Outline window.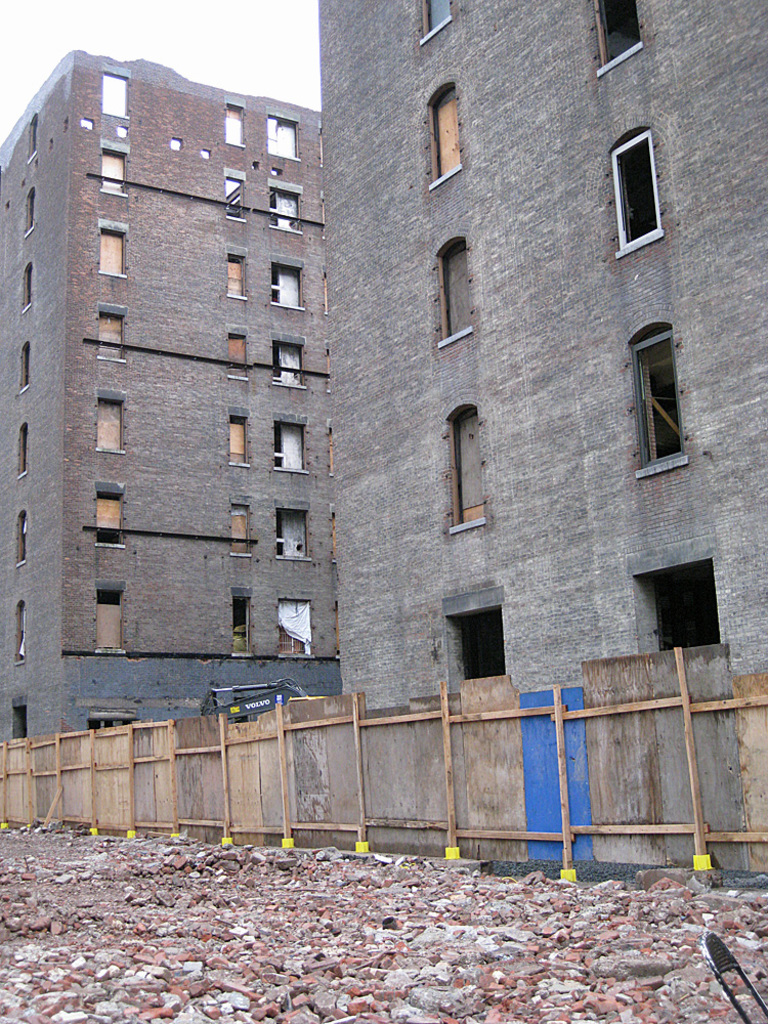
Outline: Rect(443, 588, 518, 694).
